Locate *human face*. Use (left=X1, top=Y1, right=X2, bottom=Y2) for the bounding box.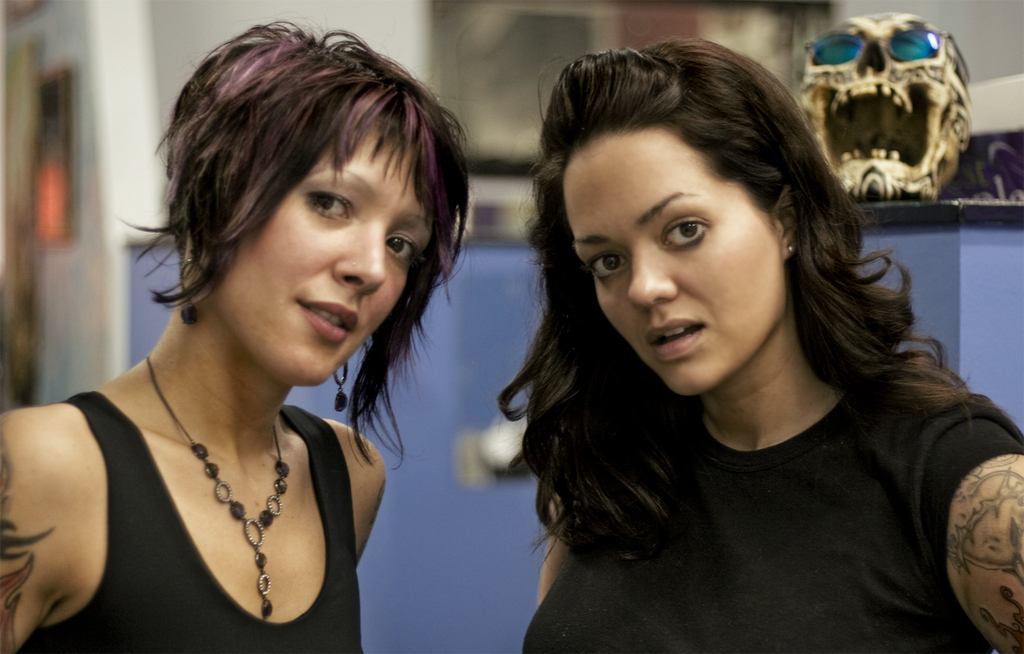
(left=216, top=126, right=430, bottom=386).
